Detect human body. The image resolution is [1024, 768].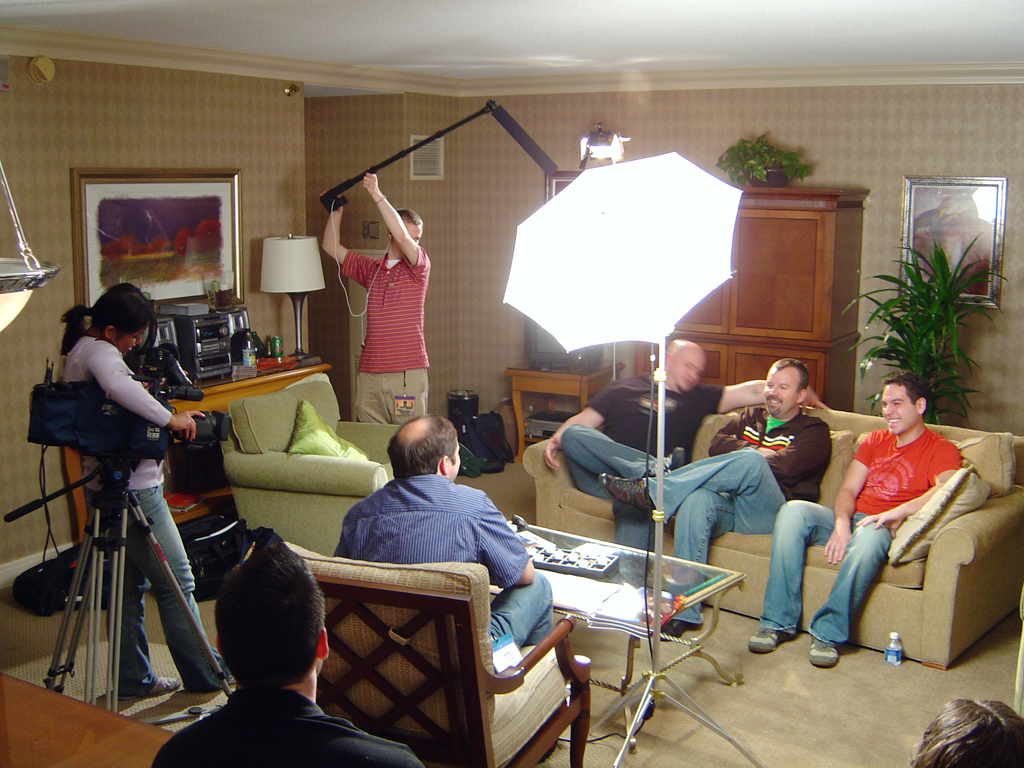
x1=603, y1=361, x2=841, y2=637.
